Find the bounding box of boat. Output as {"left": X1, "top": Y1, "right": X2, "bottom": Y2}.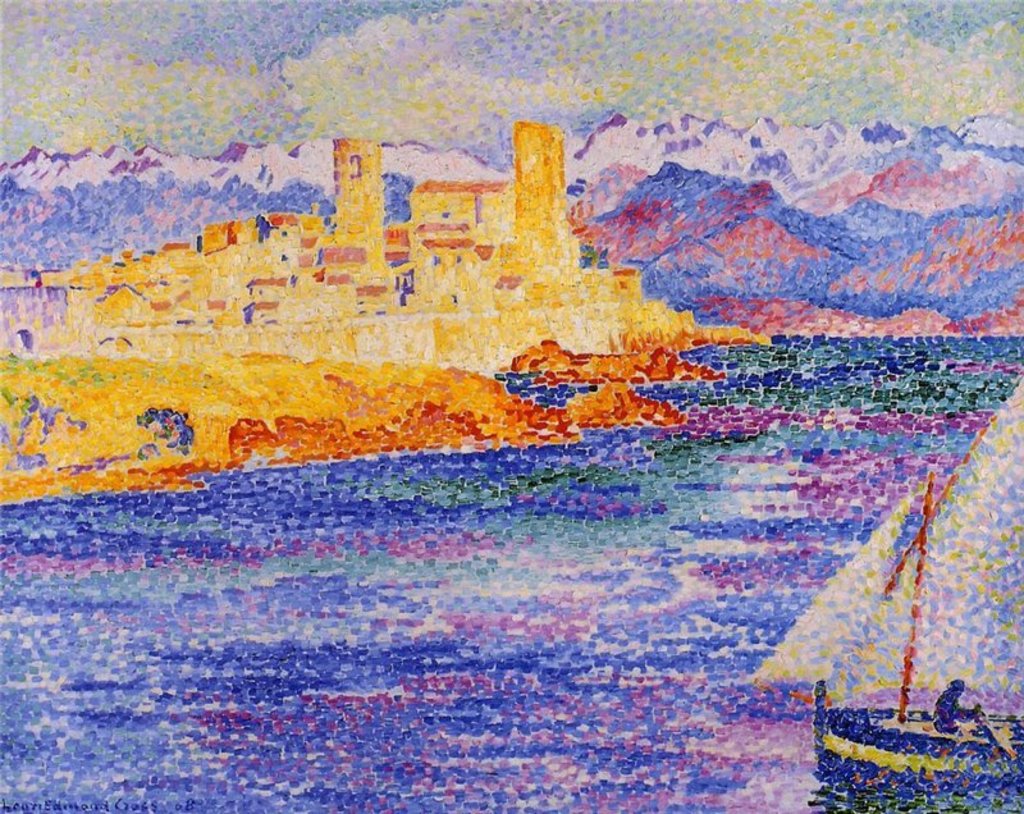
{"left": 767, "top": 439, "right": 1006, "bottom": 765}.
